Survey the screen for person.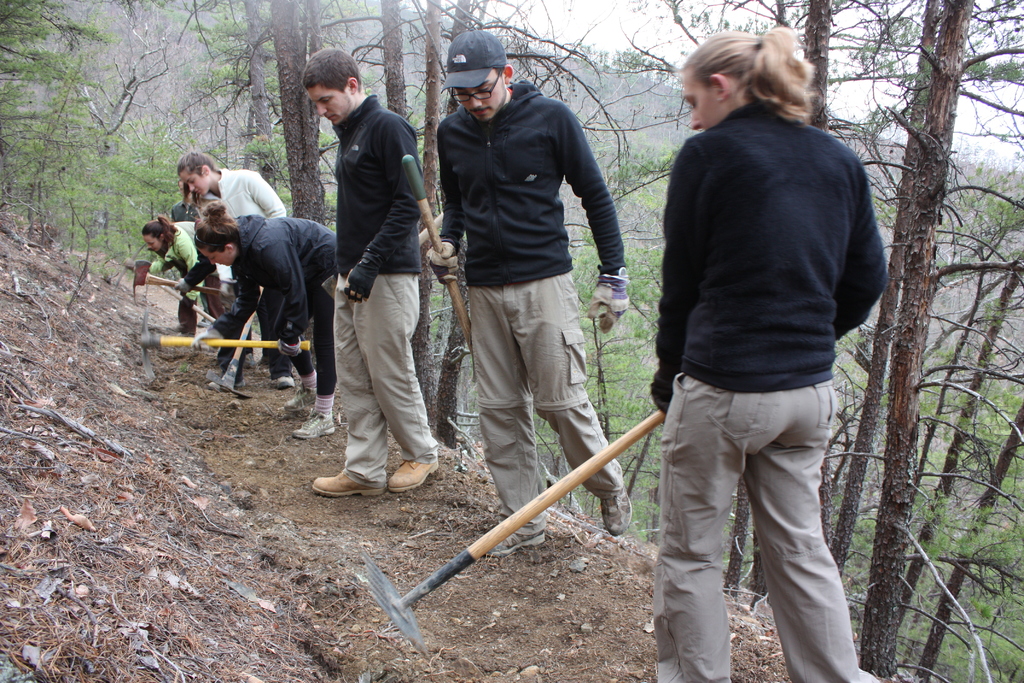
Survey found: x1=434 y1=27 x2=632 y2=610.
